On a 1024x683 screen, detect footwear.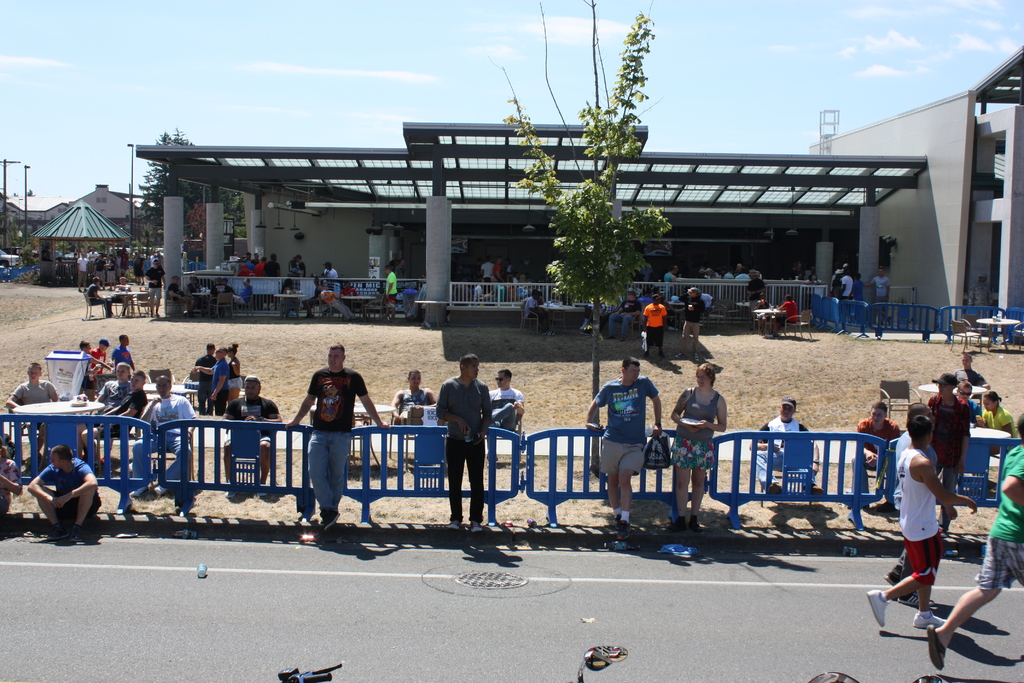
l=321, t=507, r=337, b=534.
